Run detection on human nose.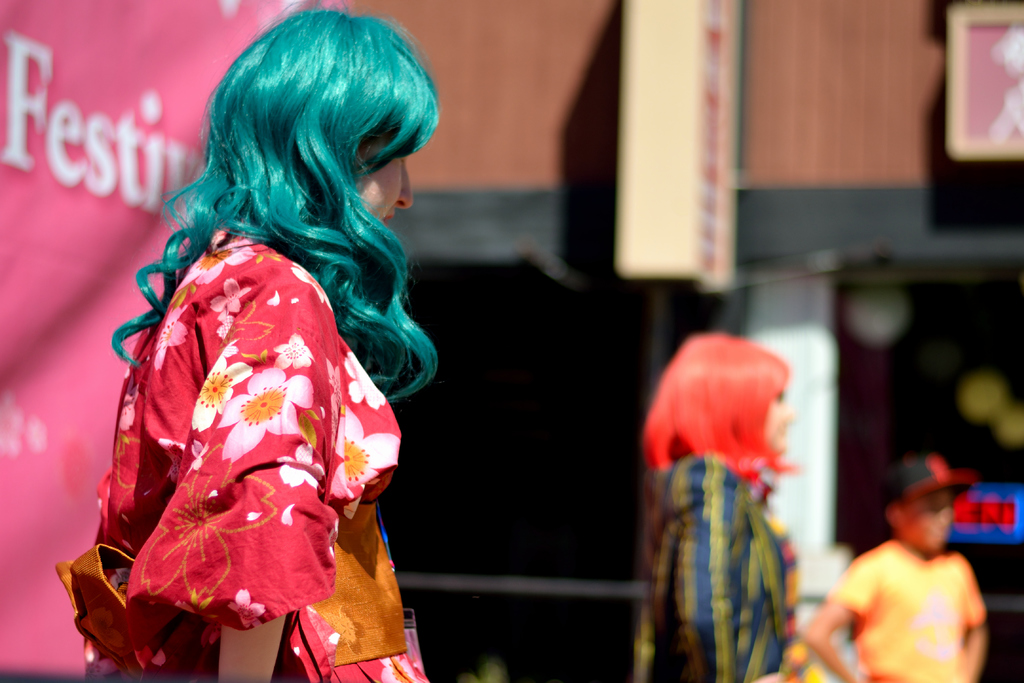
Result: bbox=[785, 403, 798, 424].
